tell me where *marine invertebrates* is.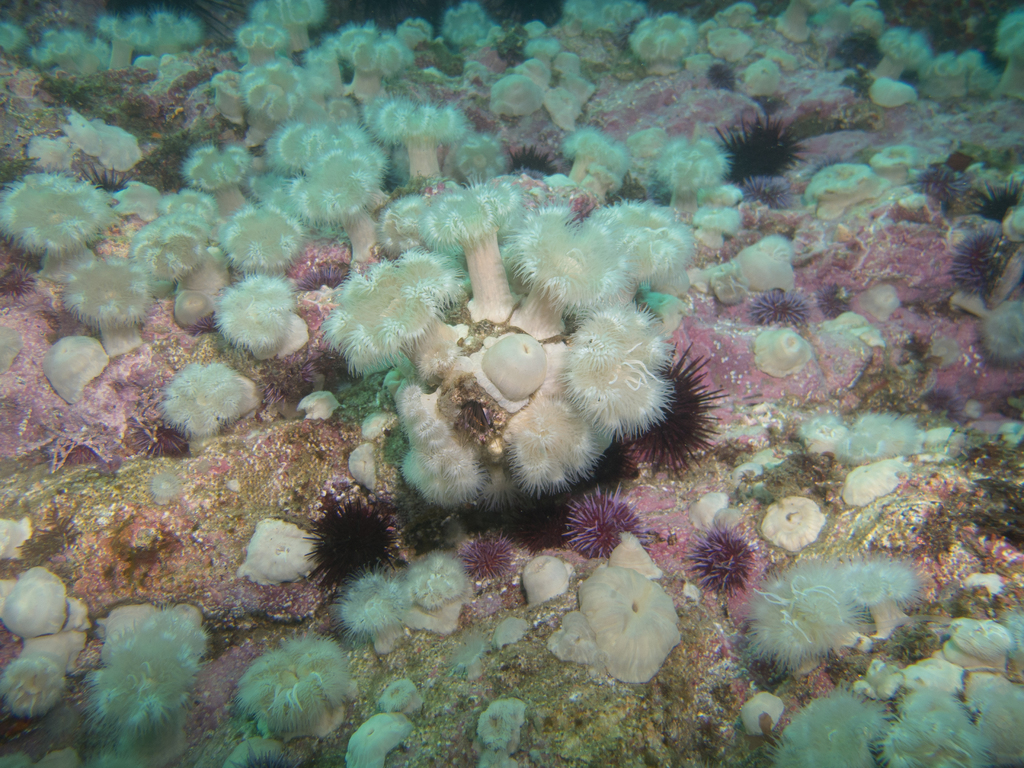
*marine invertebrates* is at [141,5,204,61].
